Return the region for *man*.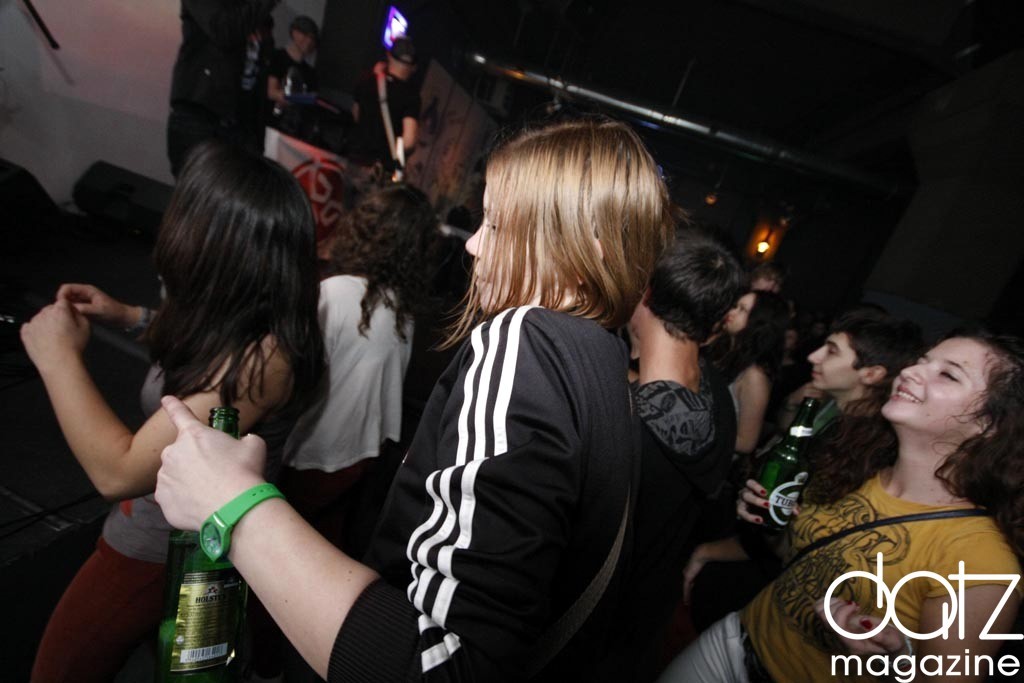
bbox(634, 219, 734, 527).
